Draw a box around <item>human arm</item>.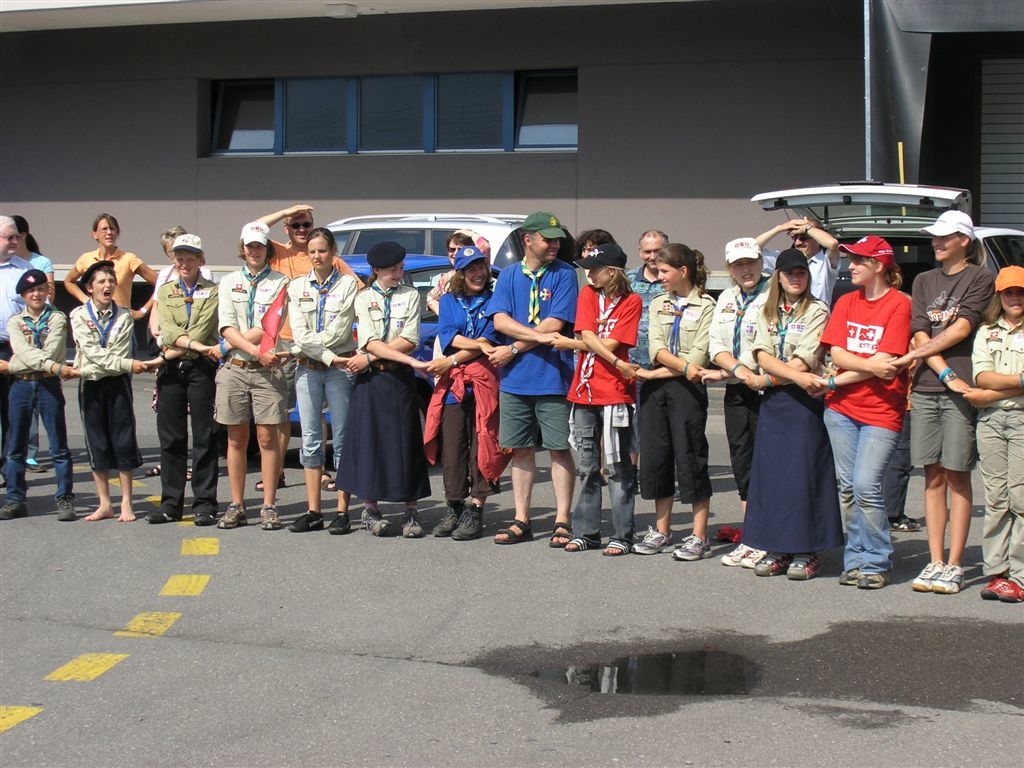
detection(821, 303, 901, 379).
